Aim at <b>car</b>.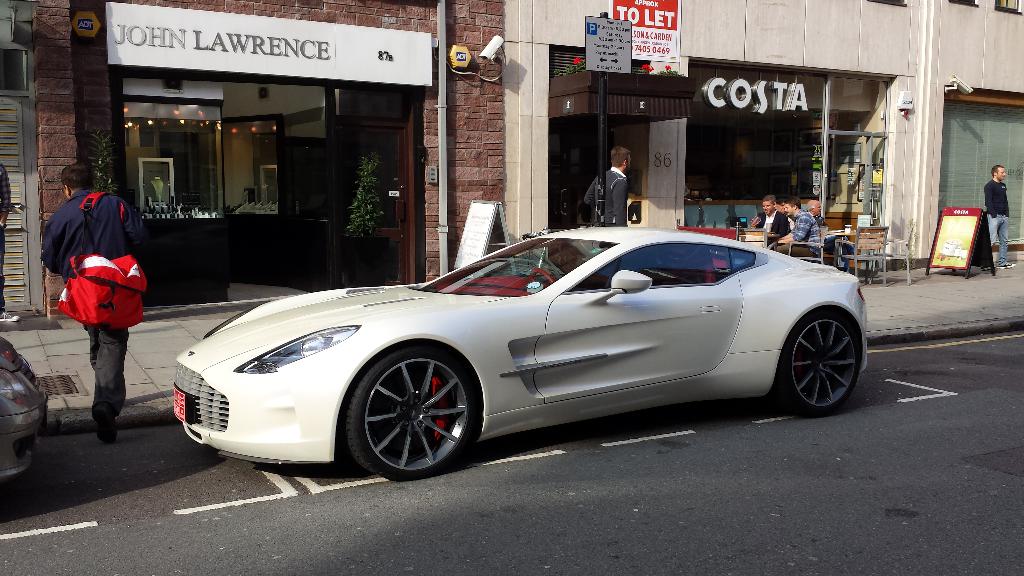
Aimed at BBox(175, 228, 870, 479).
